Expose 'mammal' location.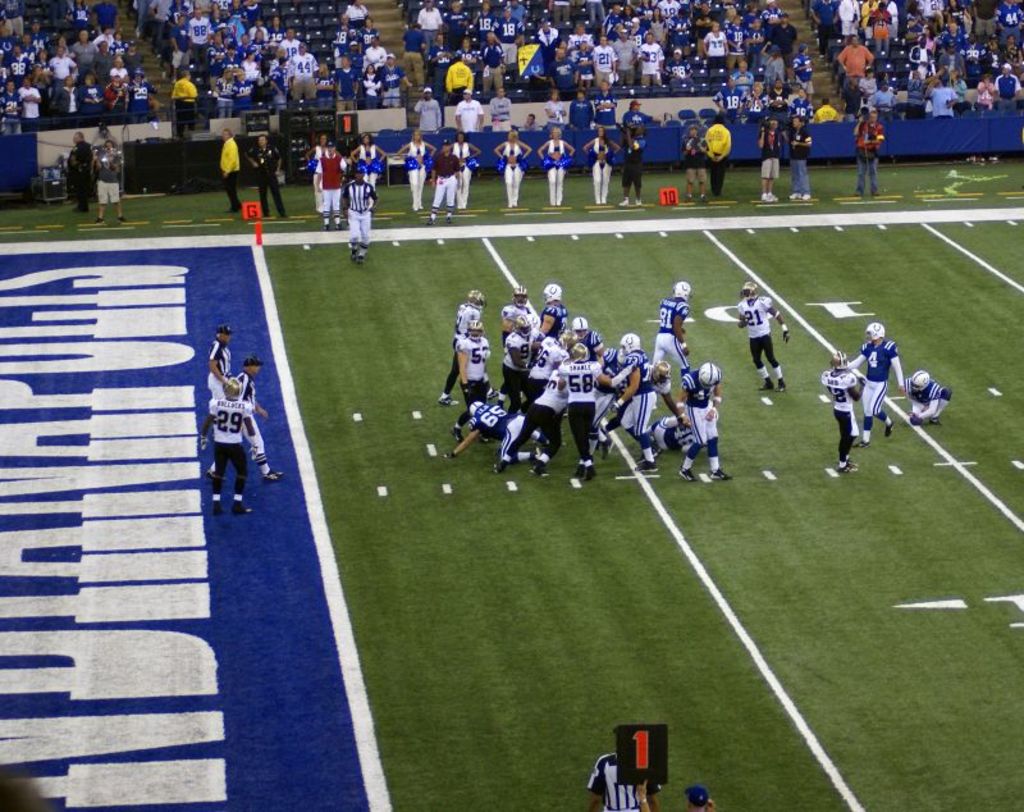
Exposed at bbox(782, 120, 810, 205).
